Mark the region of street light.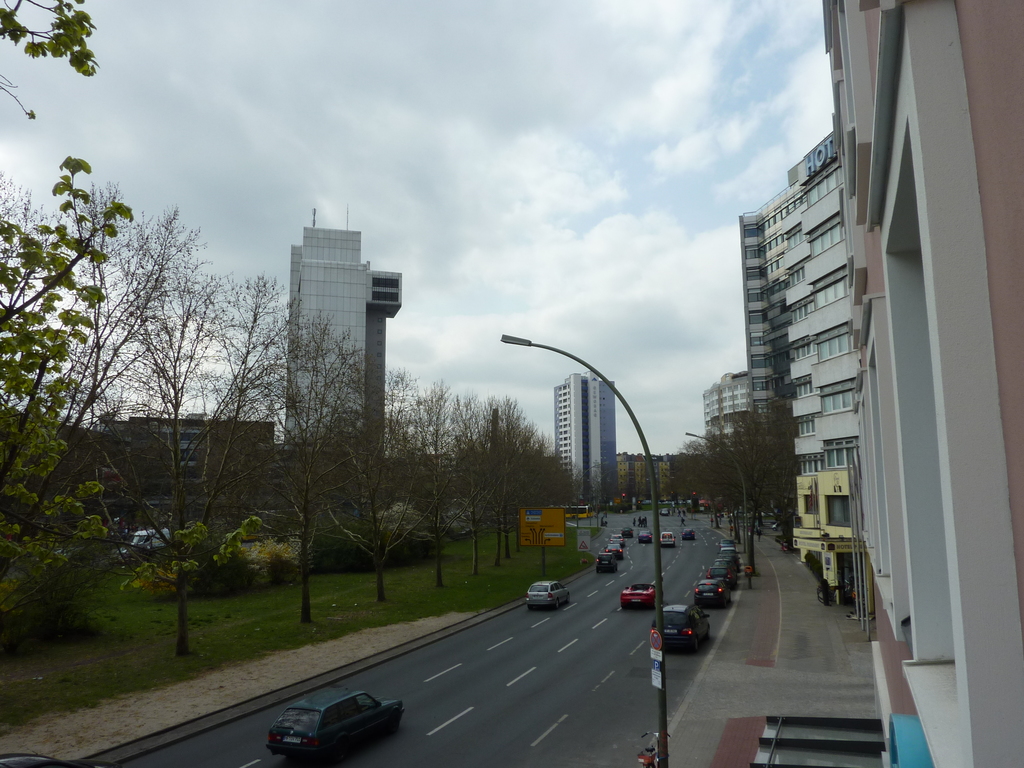
Region: x1=685, y1=431, x2=746, y2=556.
